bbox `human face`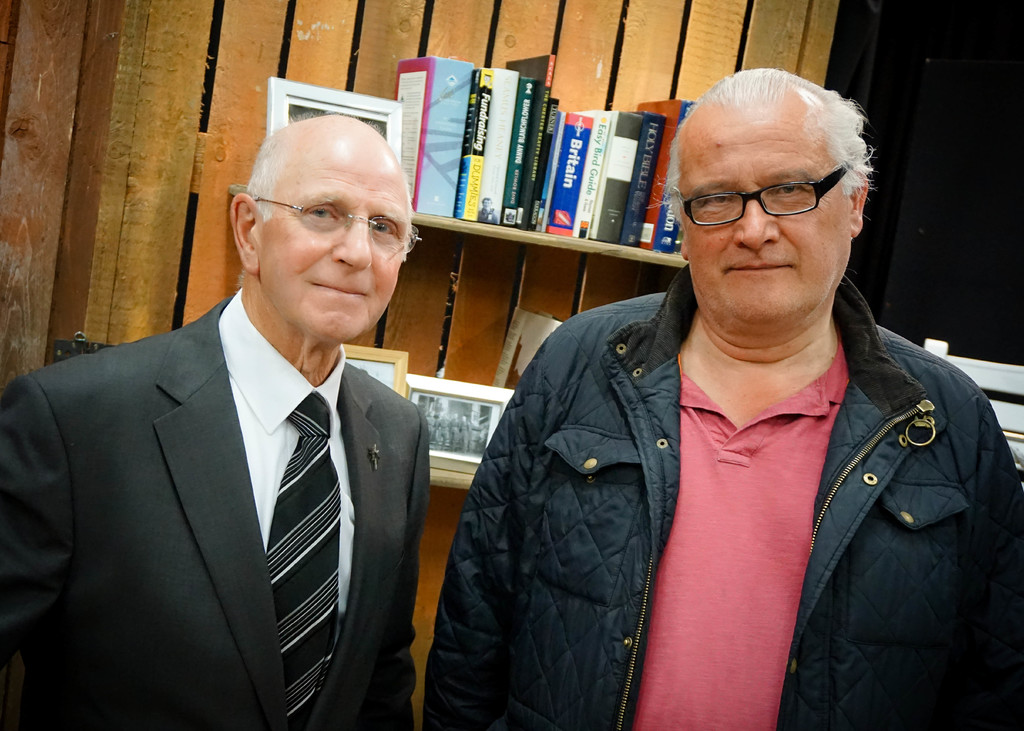
<bbox>262, 141, 409, 341</bbox>
